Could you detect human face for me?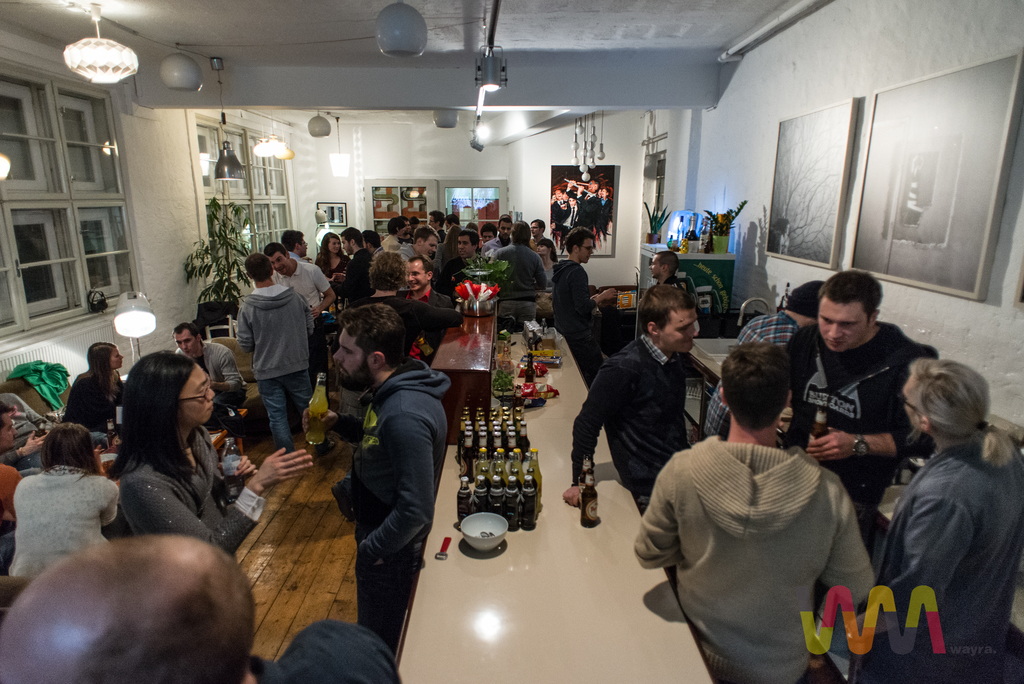
Detection result: 423:235:437:256.
